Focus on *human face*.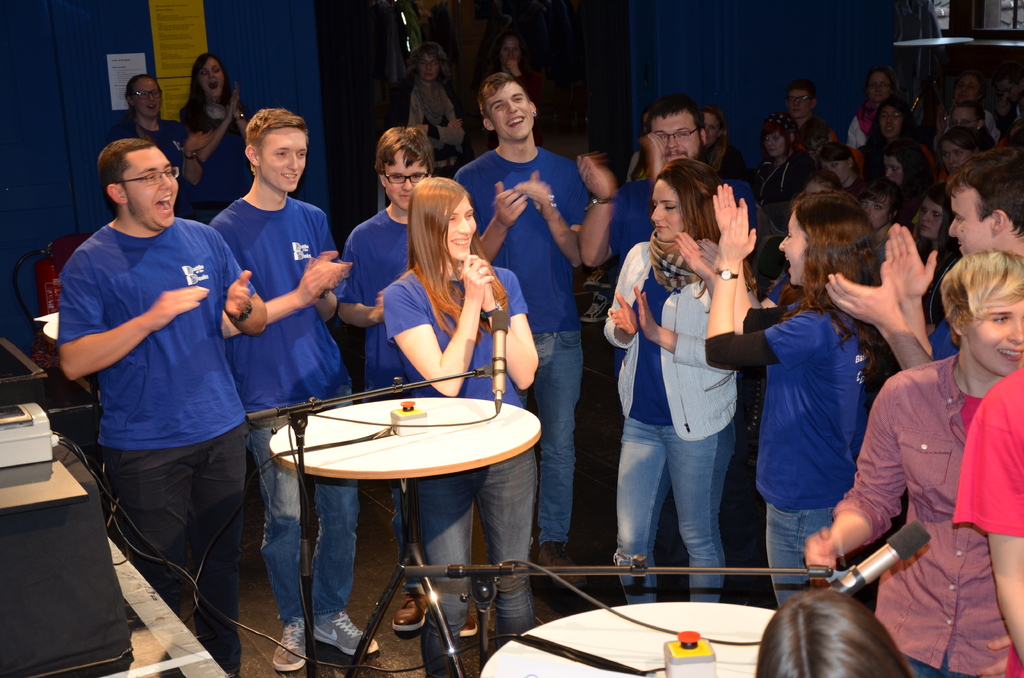
Focused at rect(787, 90, 808, 116).
